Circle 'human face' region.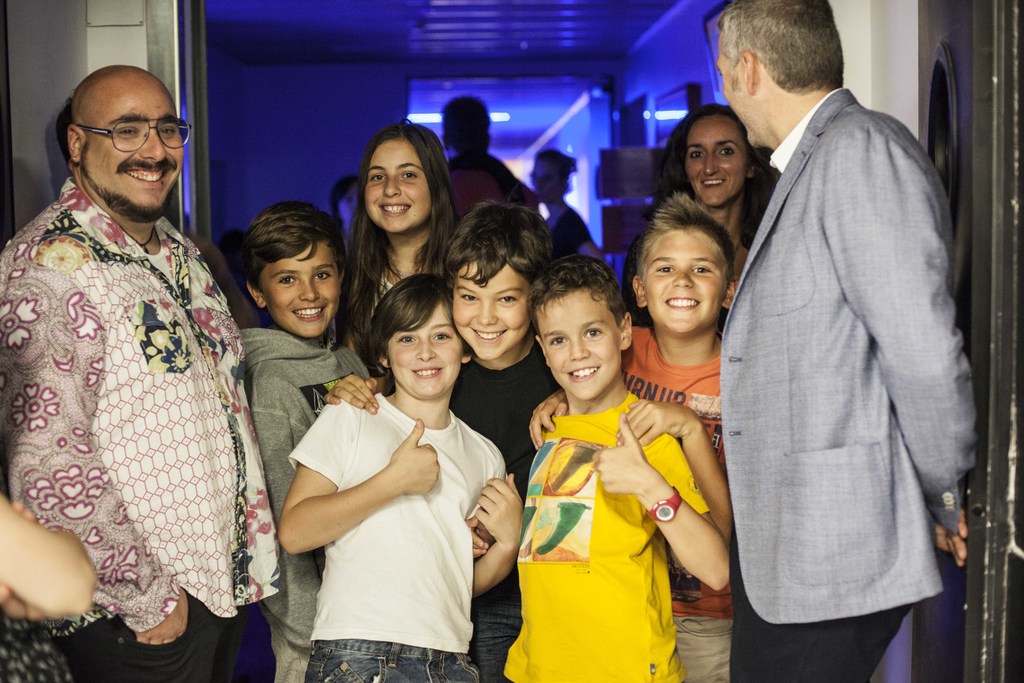
Region: detection(265, 241, 341, 336).
